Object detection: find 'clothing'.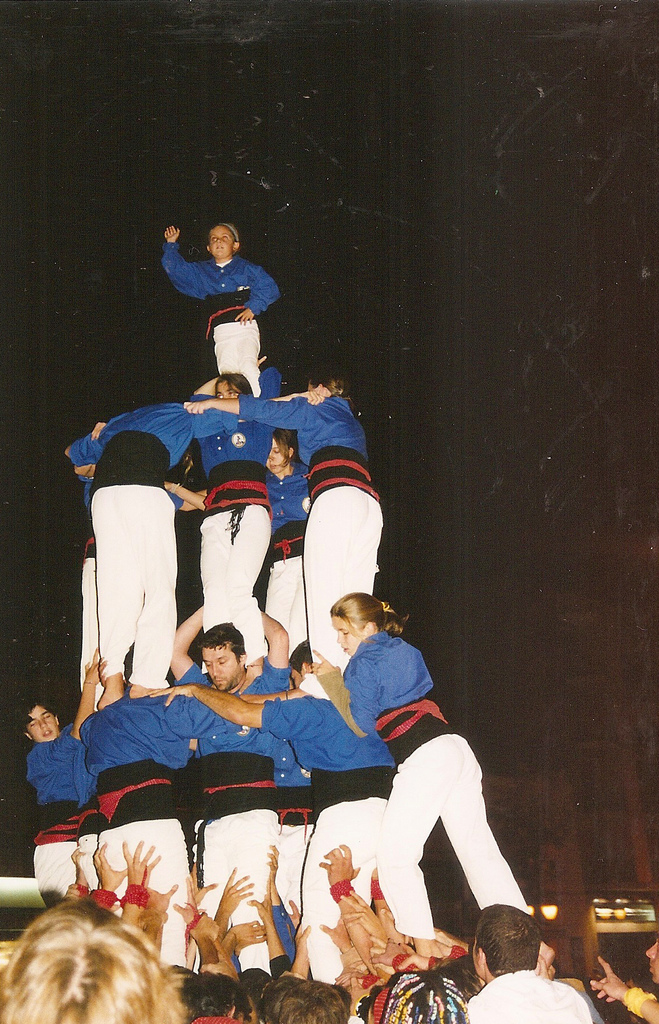
(231, 396, 386, 660).
